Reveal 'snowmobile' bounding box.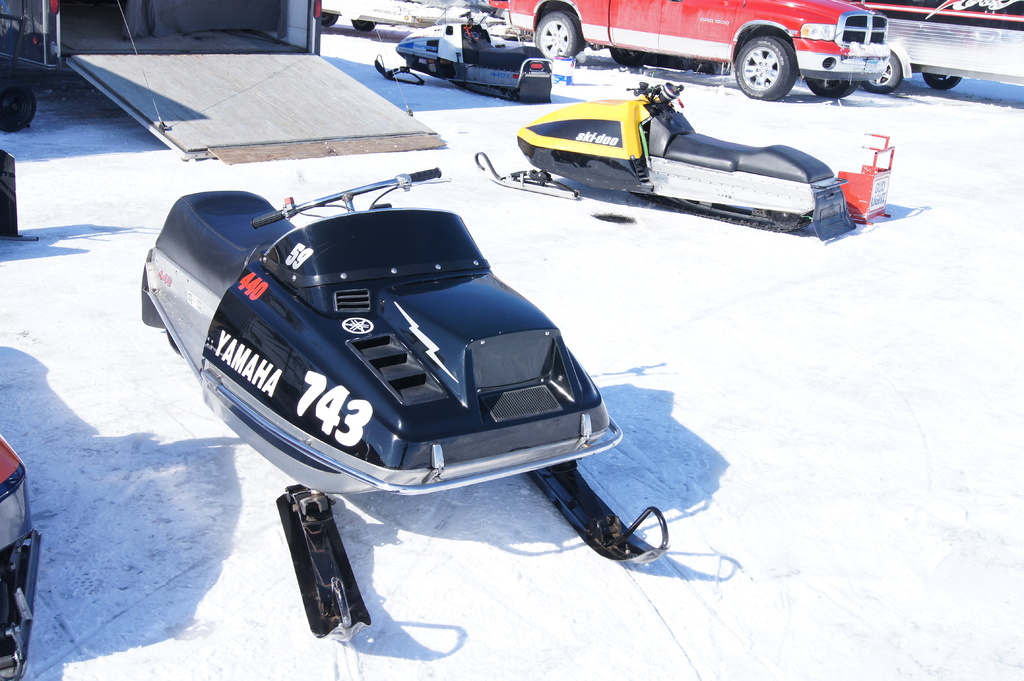
Revealed: [x1=476, y1=81, x2=860, y2=243].
